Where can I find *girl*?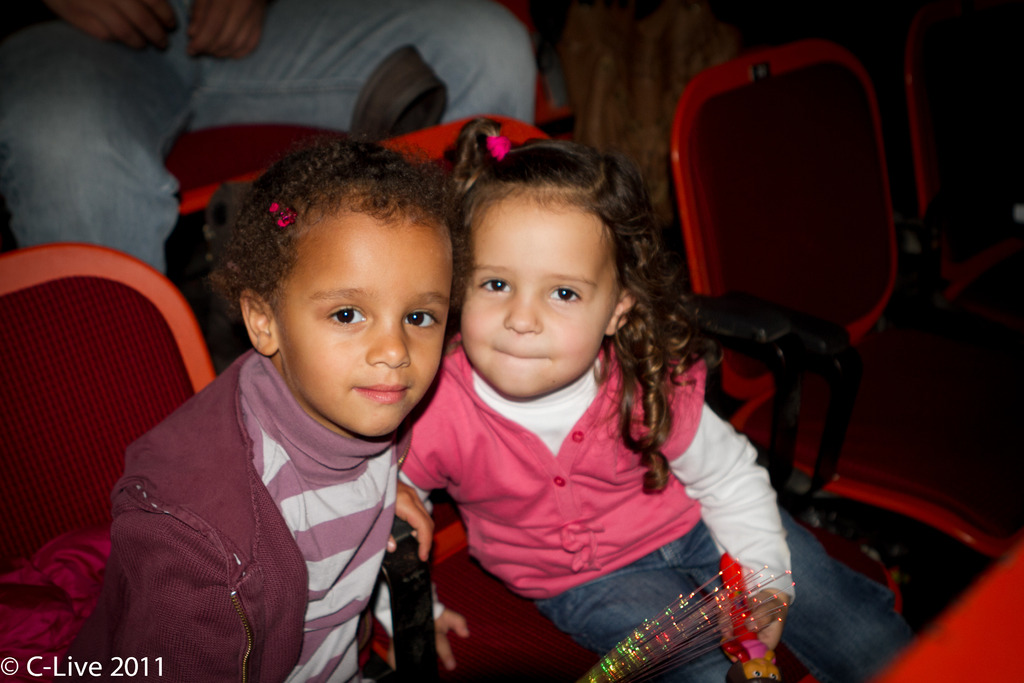
You can find it at [x1=398, y1=117, x2=911, y2=682].
